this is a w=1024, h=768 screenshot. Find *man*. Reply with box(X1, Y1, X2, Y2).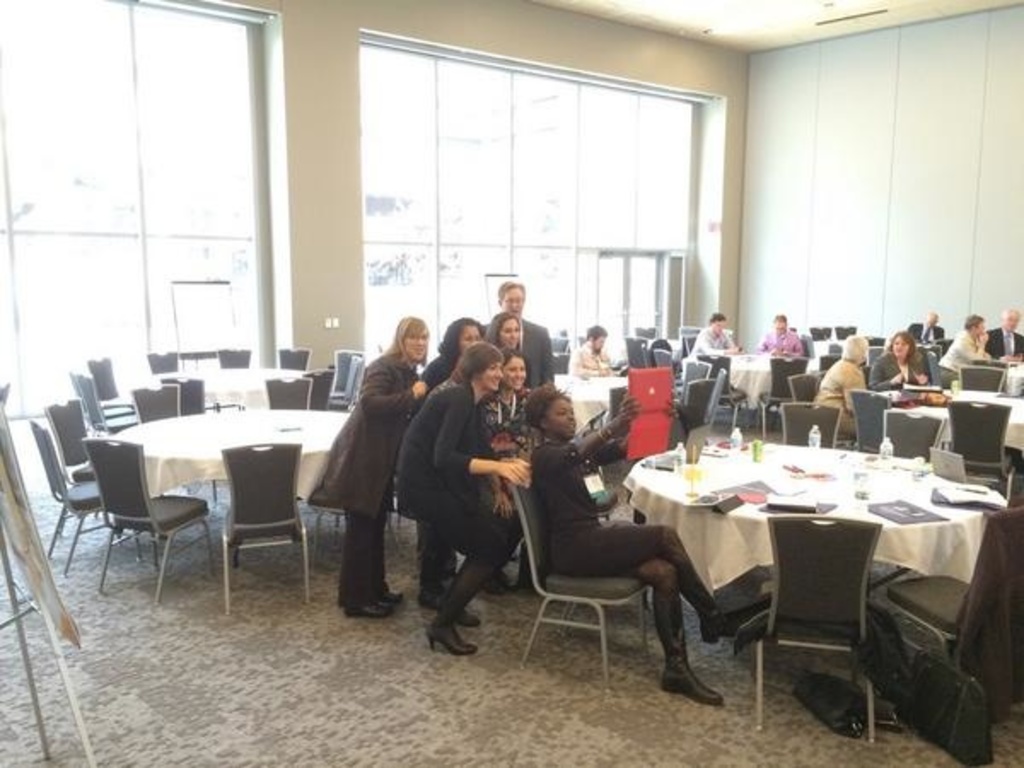
box(406, 341, 527, 666).
